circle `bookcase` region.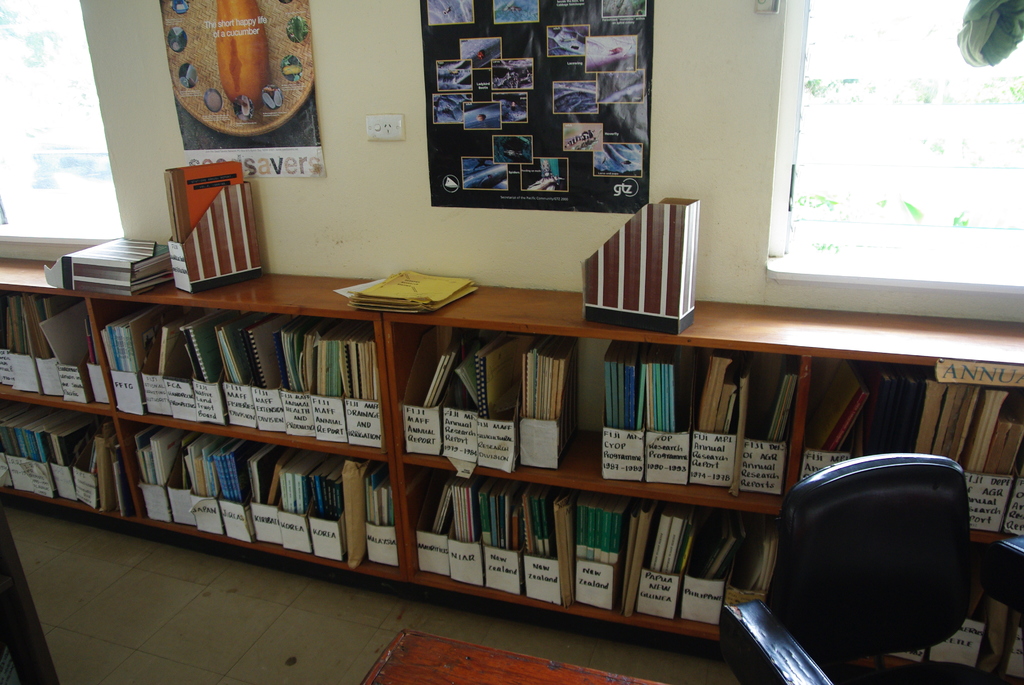
Region: crop(0, 256, 1023, 684).
